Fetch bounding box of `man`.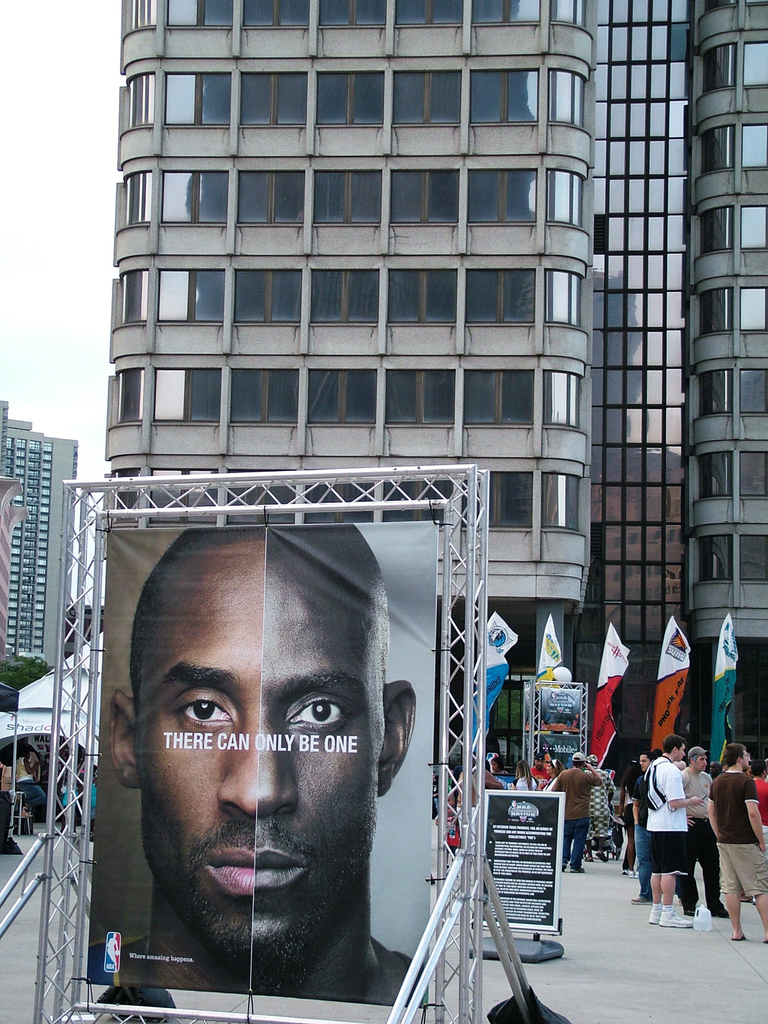
Bbox: bbox=[681, 749, 733, 916].
